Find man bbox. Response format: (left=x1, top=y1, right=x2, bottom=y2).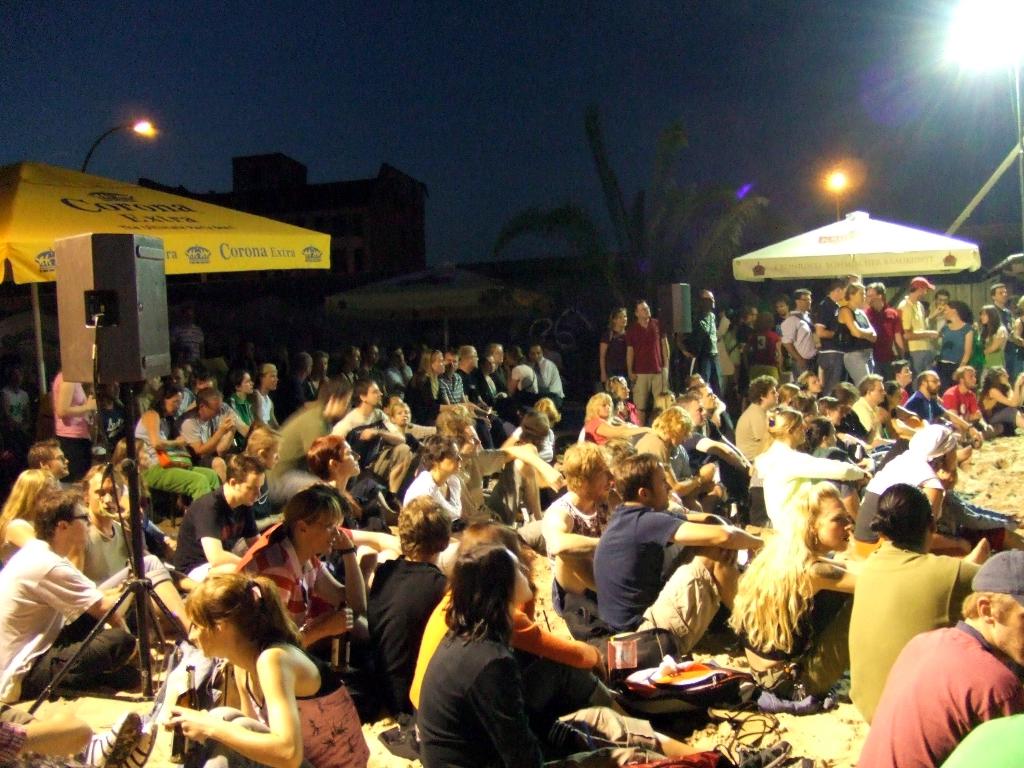
(left=900, top=273, right=929, bottom=368).
